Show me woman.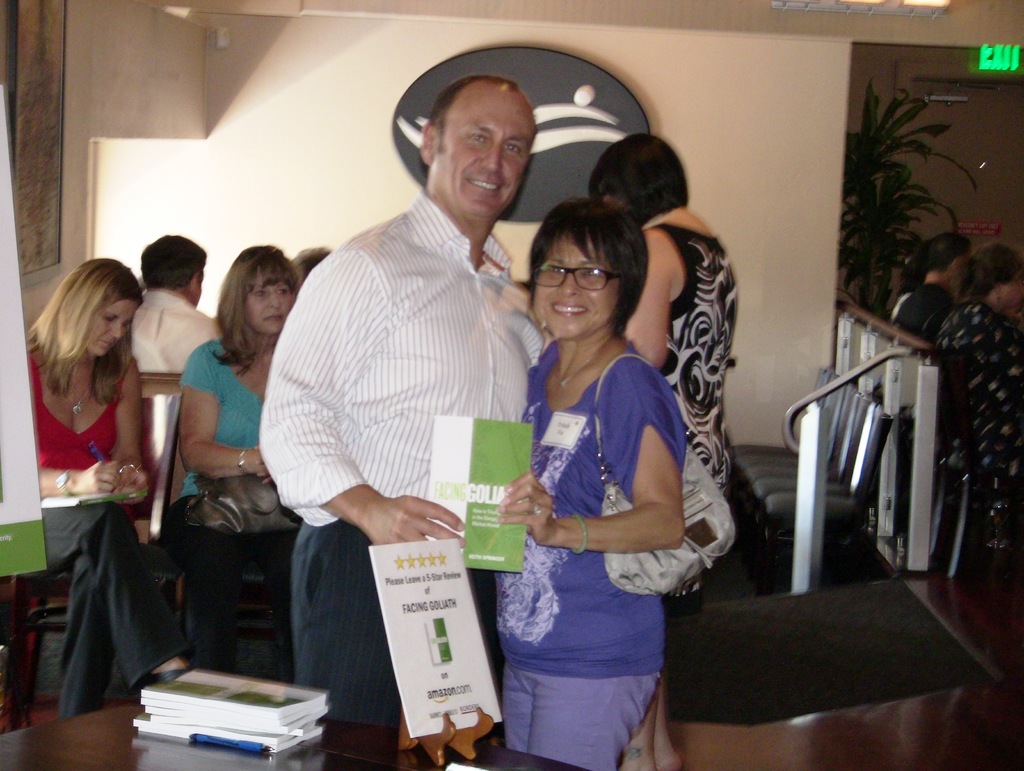
woman is here: [587,133,735,501].
